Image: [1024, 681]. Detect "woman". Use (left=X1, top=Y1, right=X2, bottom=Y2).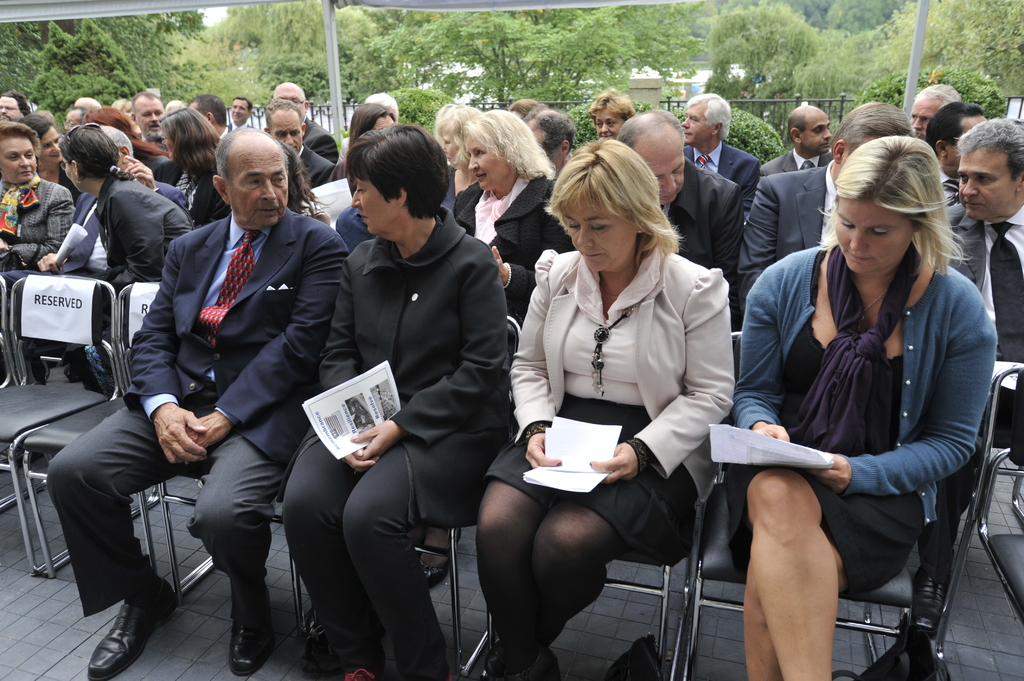
(left=270, top=141, right=333, bottom=225).
